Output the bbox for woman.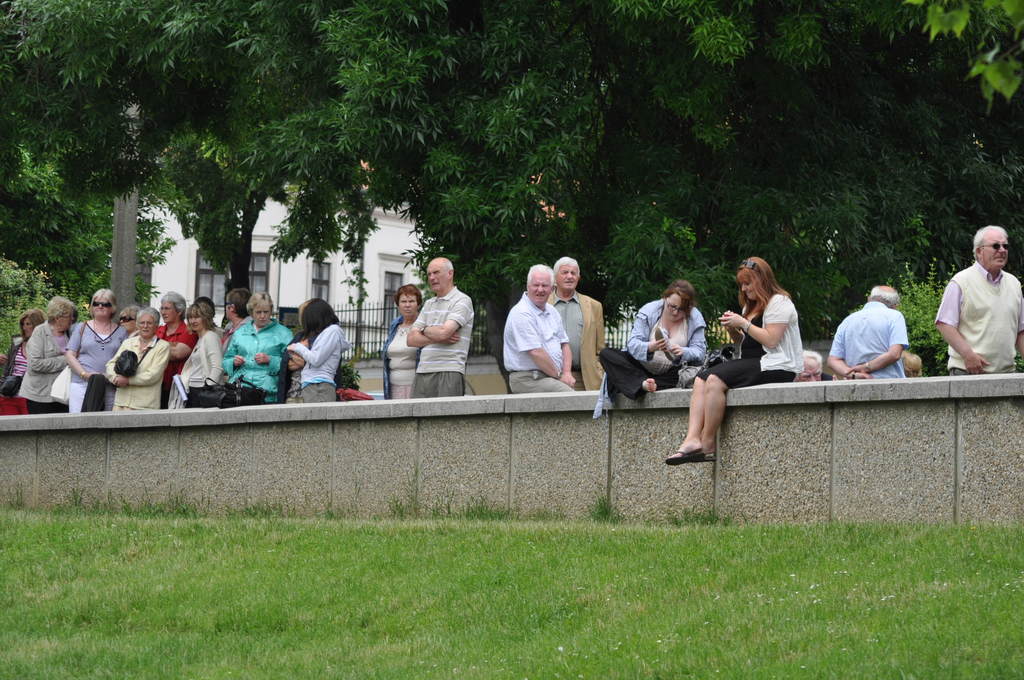
[x1=59, y1=284, x2=130, y2=414].
